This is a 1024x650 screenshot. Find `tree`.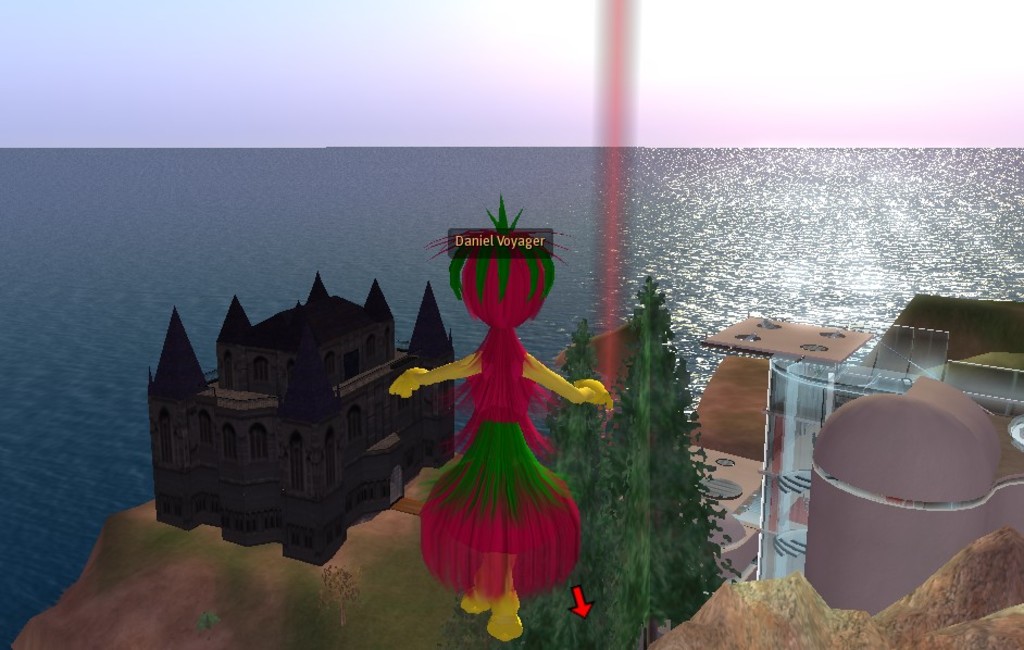
Bounding box: BBox(498, 322, 646, 649).
